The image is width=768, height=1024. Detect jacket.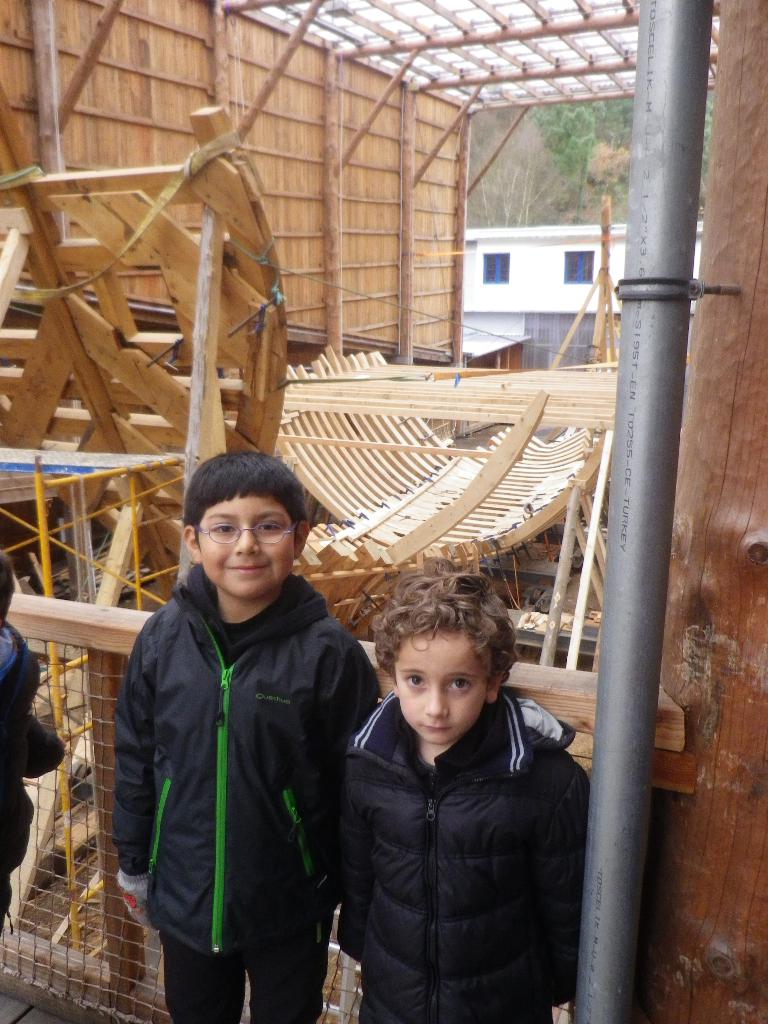
Detection: 321,639,595,1007.
